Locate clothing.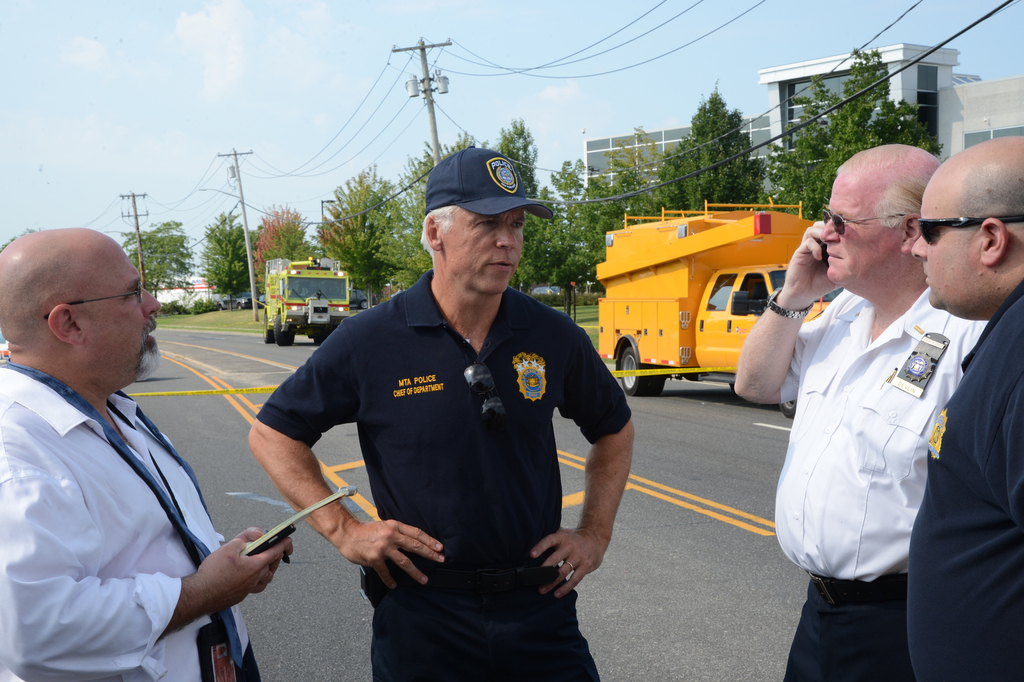
Bounding box: [left=776, top=280, right=988, bottom=681].
